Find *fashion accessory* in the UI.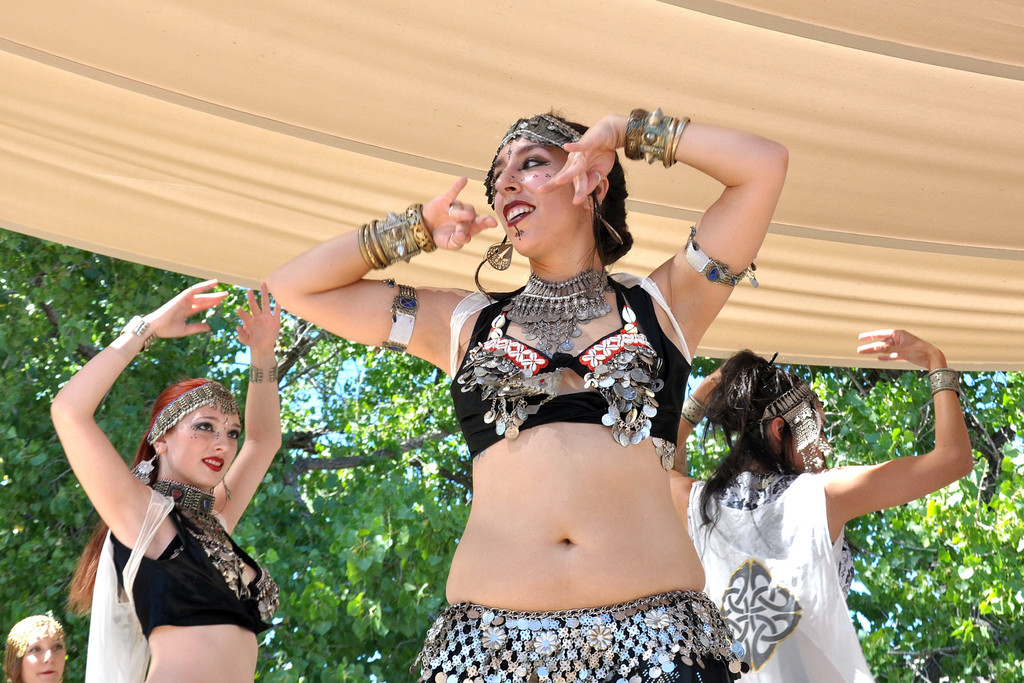
UI element at rect(622, 109, 693, 167).
